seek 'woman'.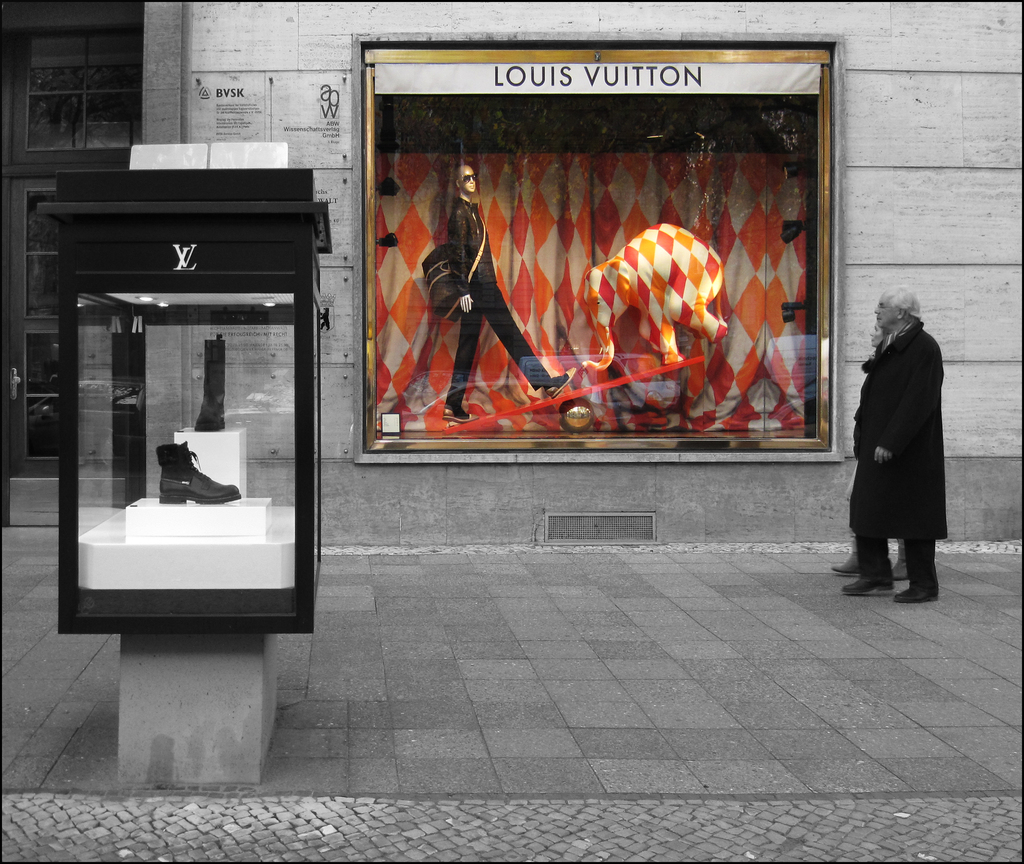
827/311/900/580.
